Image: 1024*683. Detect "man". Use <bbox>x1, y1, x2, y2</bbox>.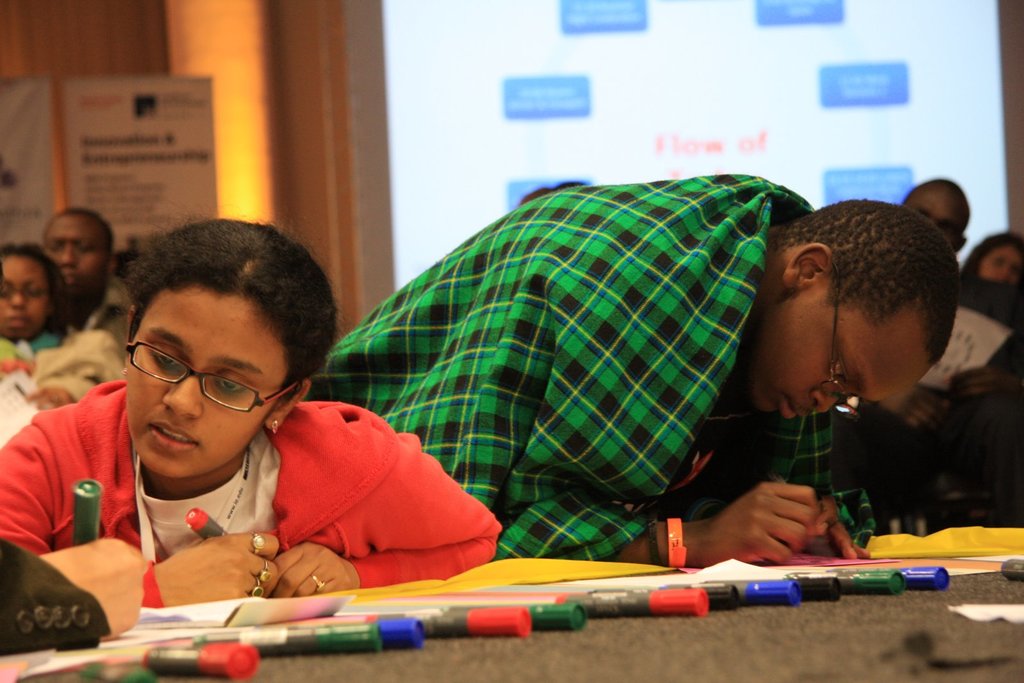
<bbox>44, 203, 139, 362</bbox>.
